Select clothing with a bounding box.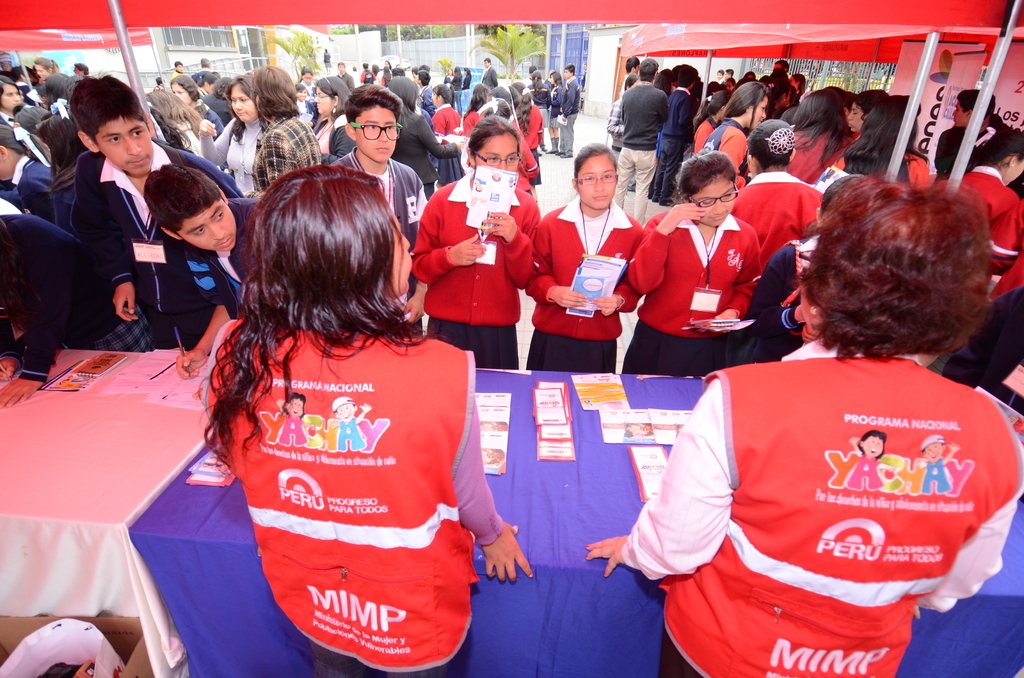
rect(556, 72, 578, 165).
